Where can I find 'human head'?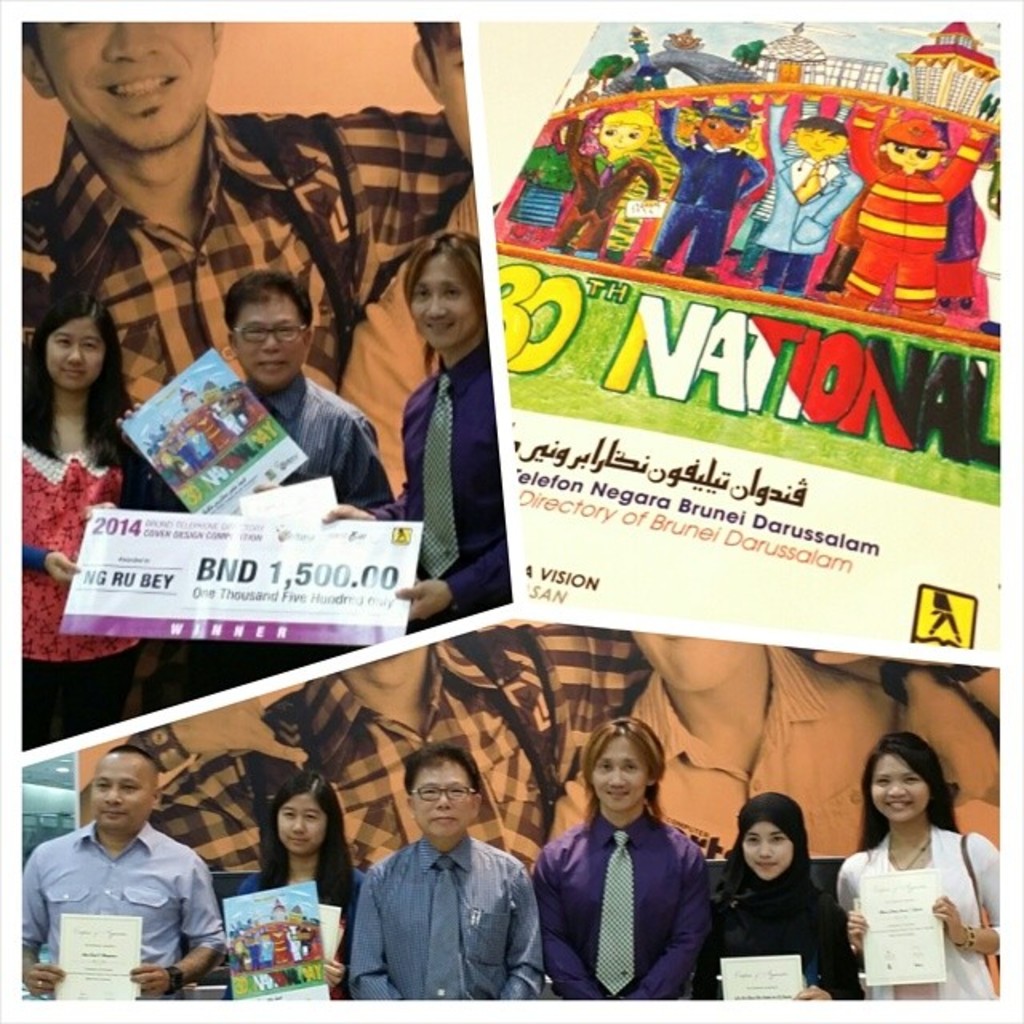
You can find it at select_region(350, 634, 434, 685).
